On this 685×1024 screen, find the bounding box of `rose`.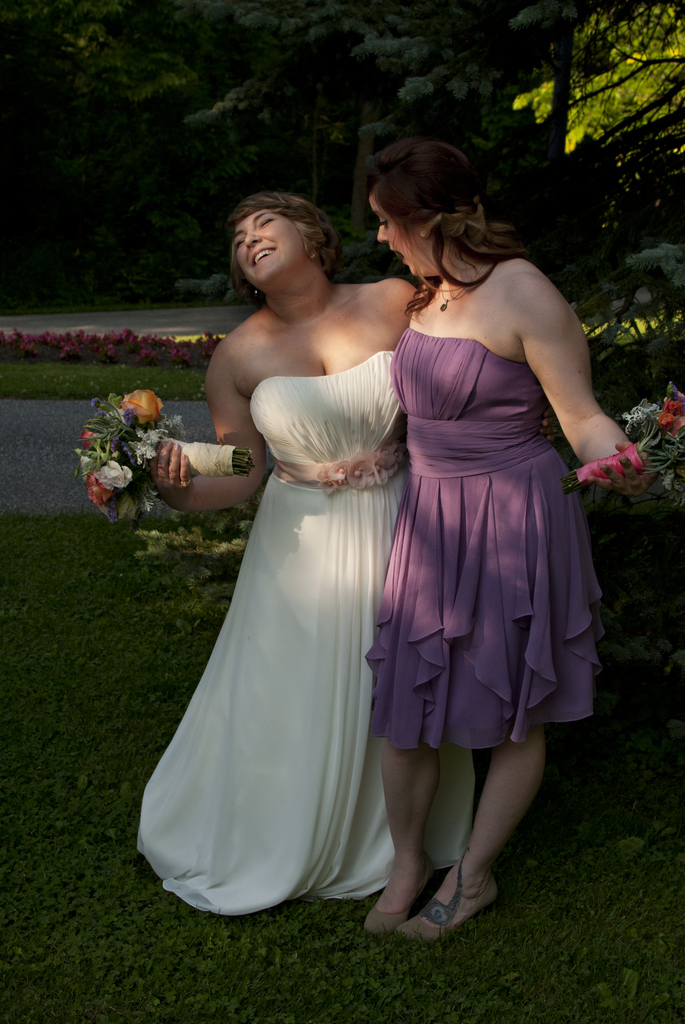
Bounding box: select_region(667, 417, 684, 438).
